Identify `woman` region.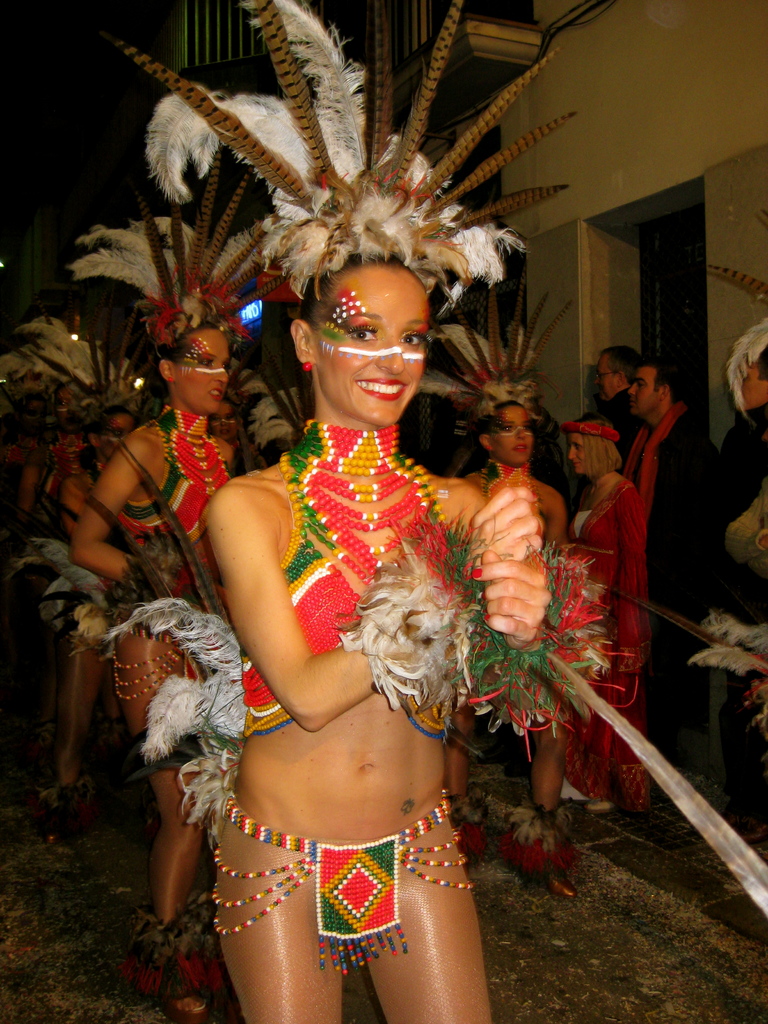
Region: pyautogui.locateOnScreen(563, 425, 660, 828).
